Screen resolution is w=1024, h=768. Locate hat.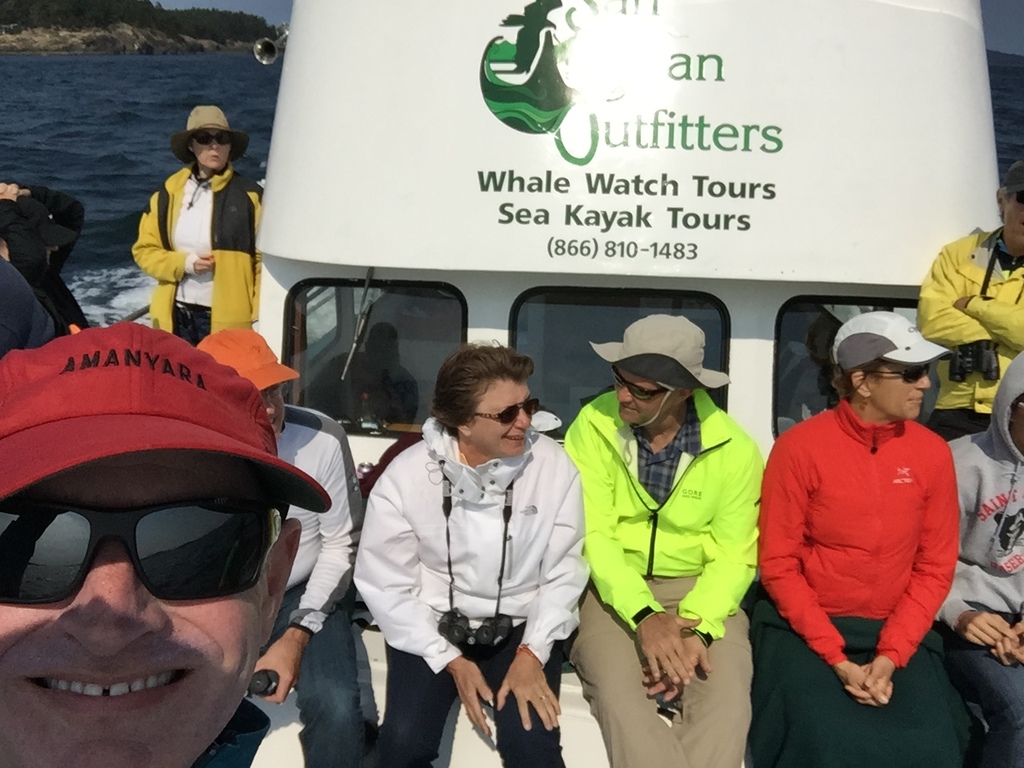
rect(1002, 161, 1023, 194).
